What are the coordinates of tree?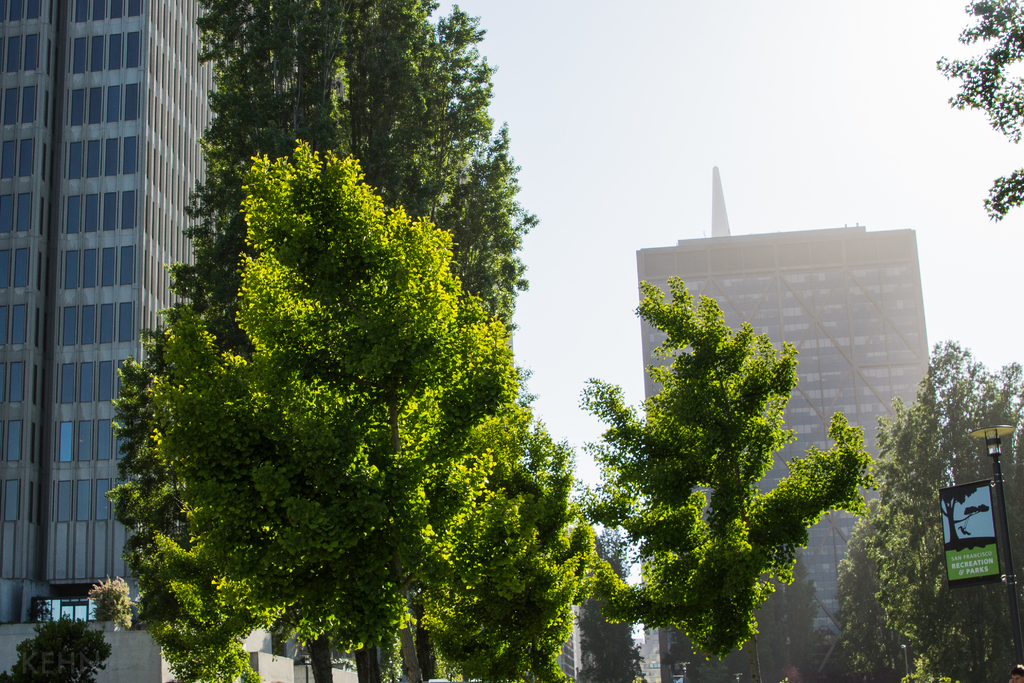
(x1=571, y1=531, x2=648, y2=682).
